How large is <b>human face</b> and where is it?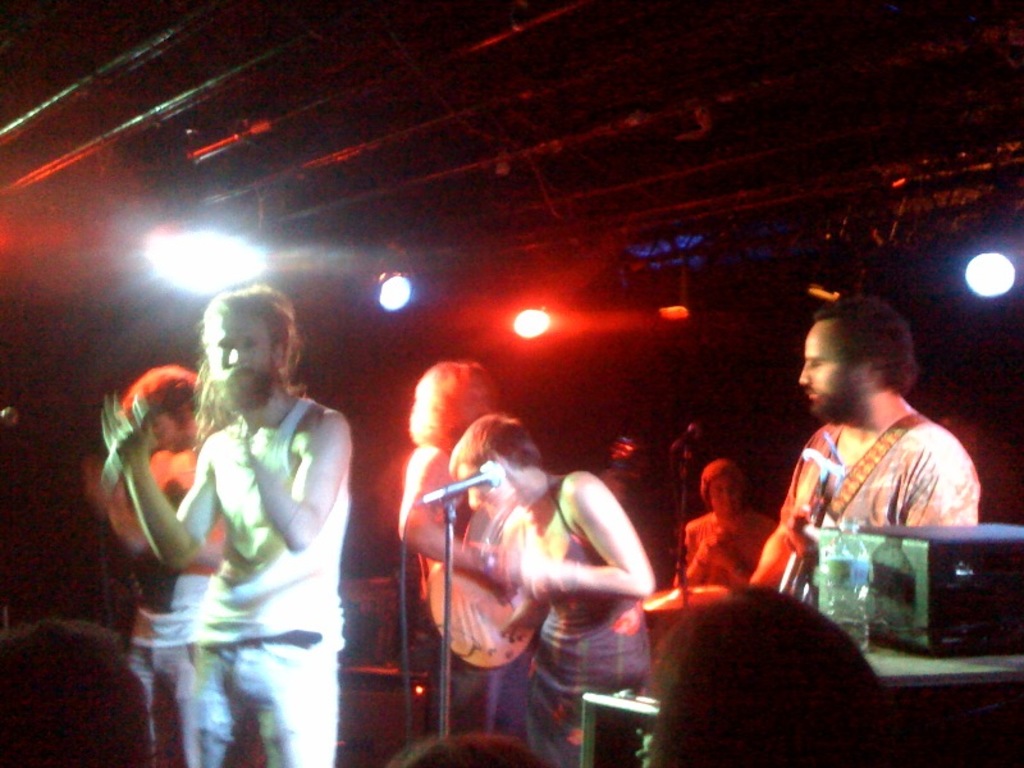
Bounding box: box=[147, 416, 179, 449].
